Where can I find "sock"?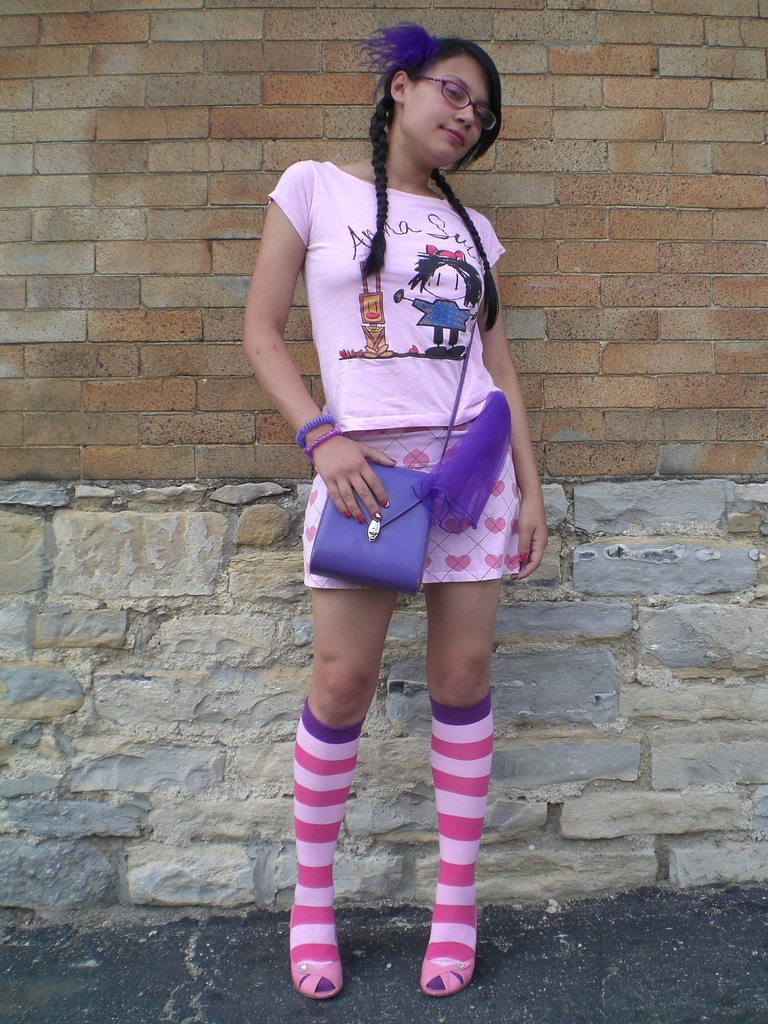
You can find it at [left=426, top=692, right=495, bottom=988].
